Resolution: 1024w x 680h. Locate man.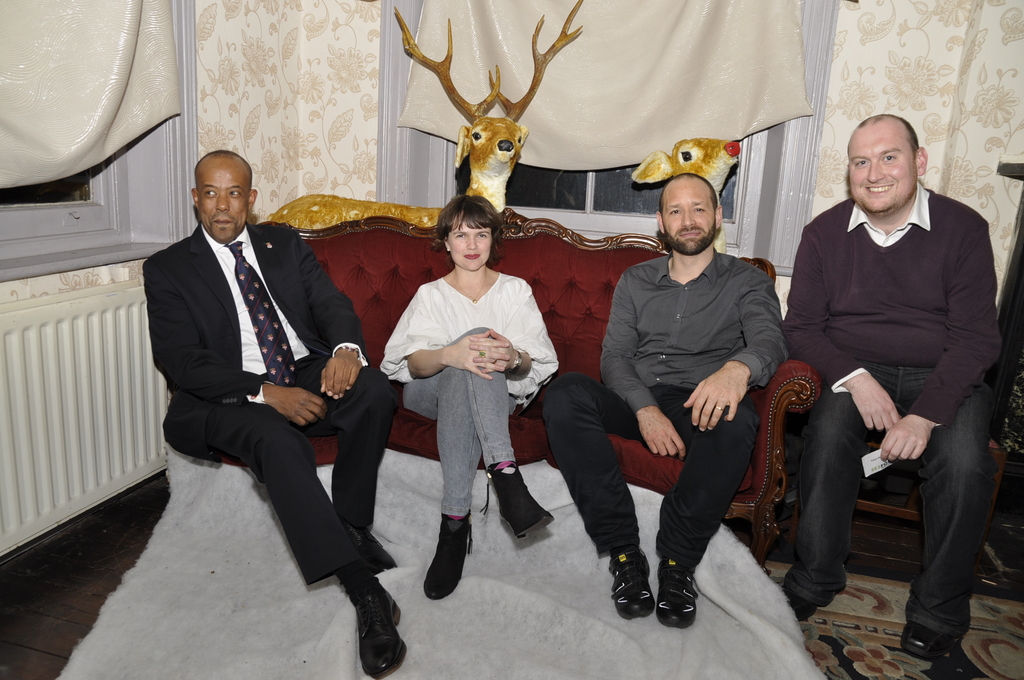
bbox=[782, 94, 1011, 645].
